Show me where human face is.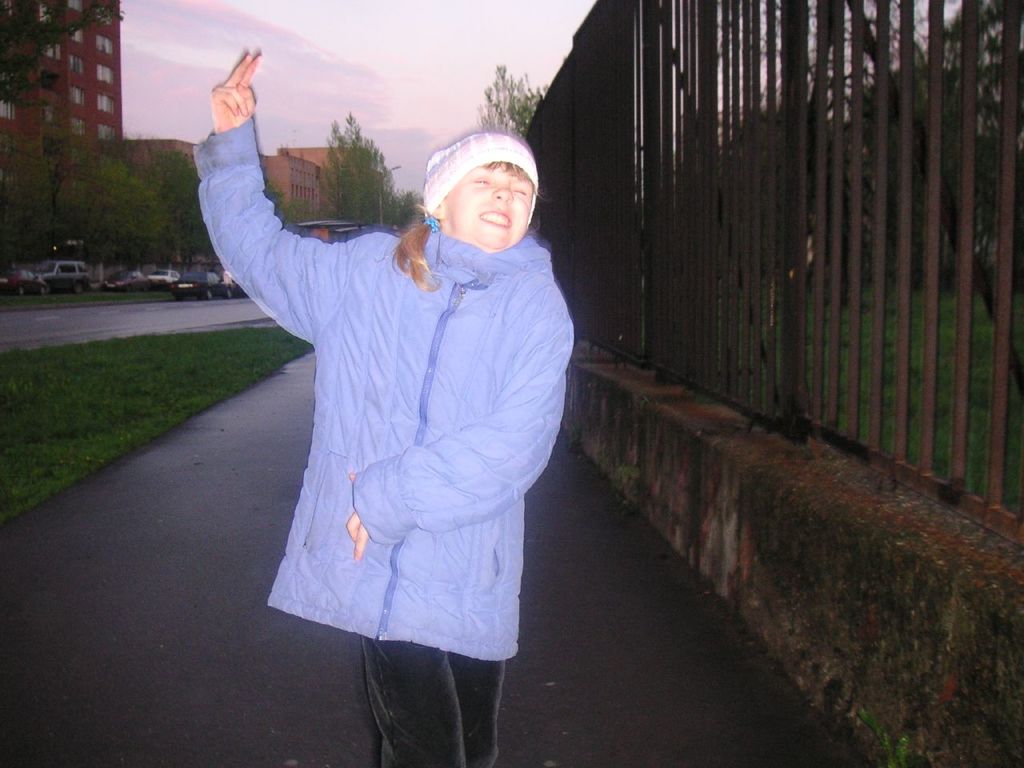
human face is at 438:160:534:254.
